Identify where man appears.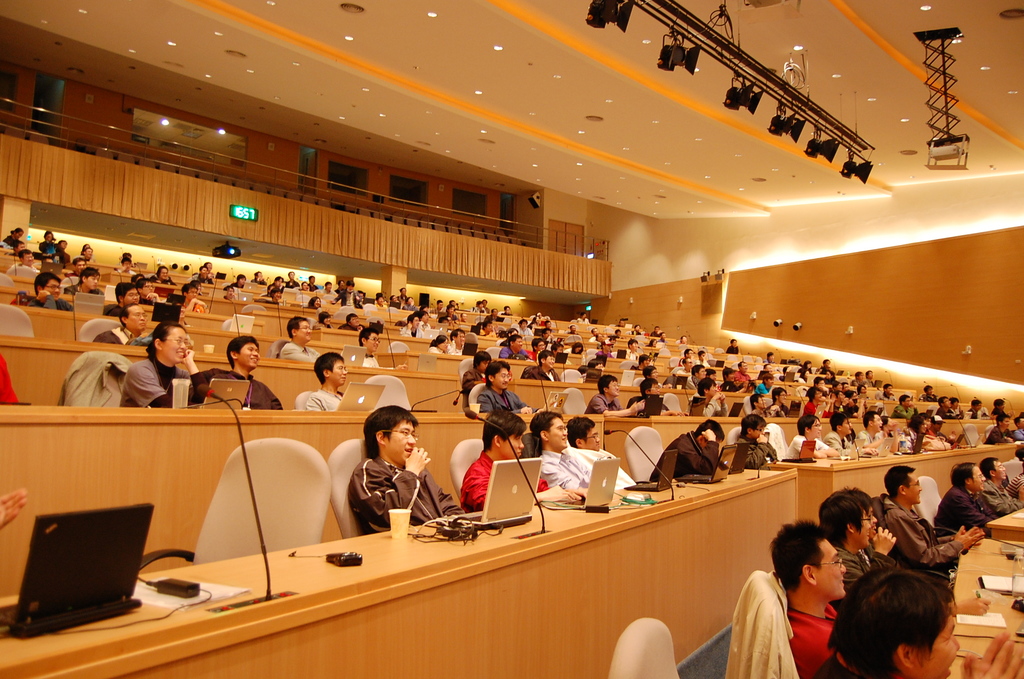
Appears at BBox(530, 411, 604, 502).
